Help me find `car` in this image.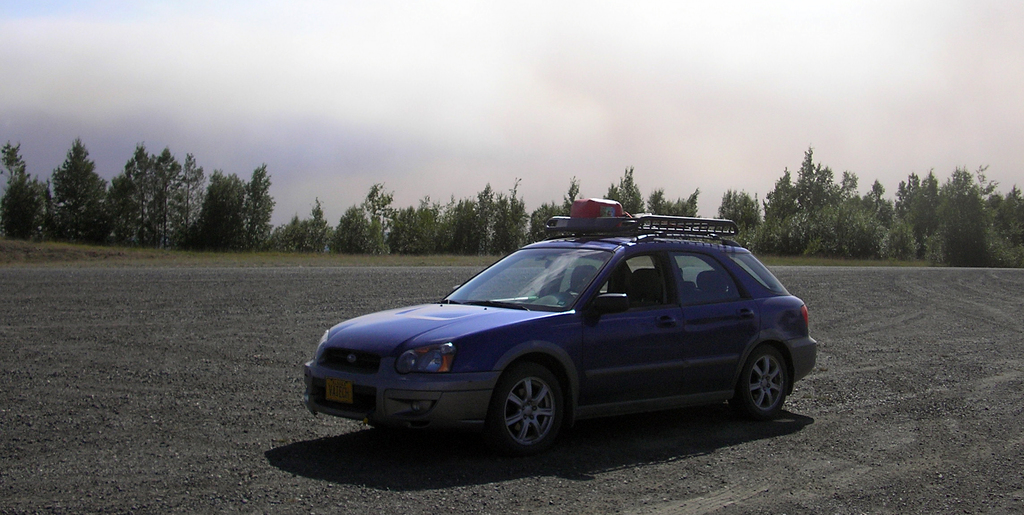
Found it: 300:213:815:449.
